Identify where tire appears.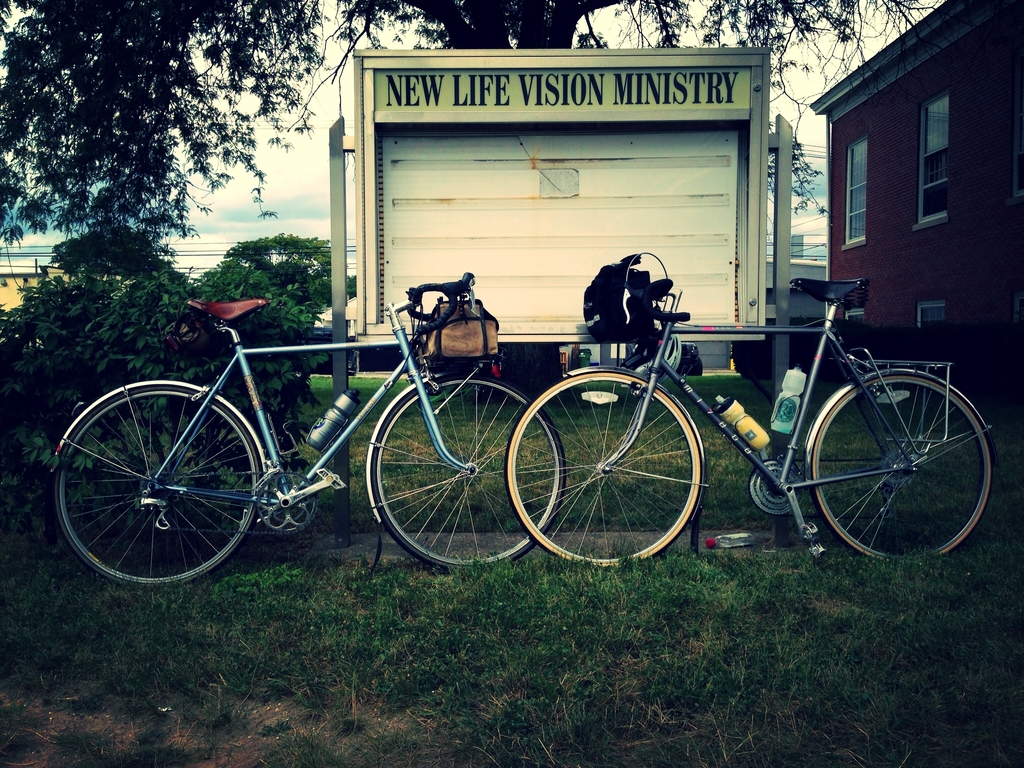
Appears at 369 372 565 574.
